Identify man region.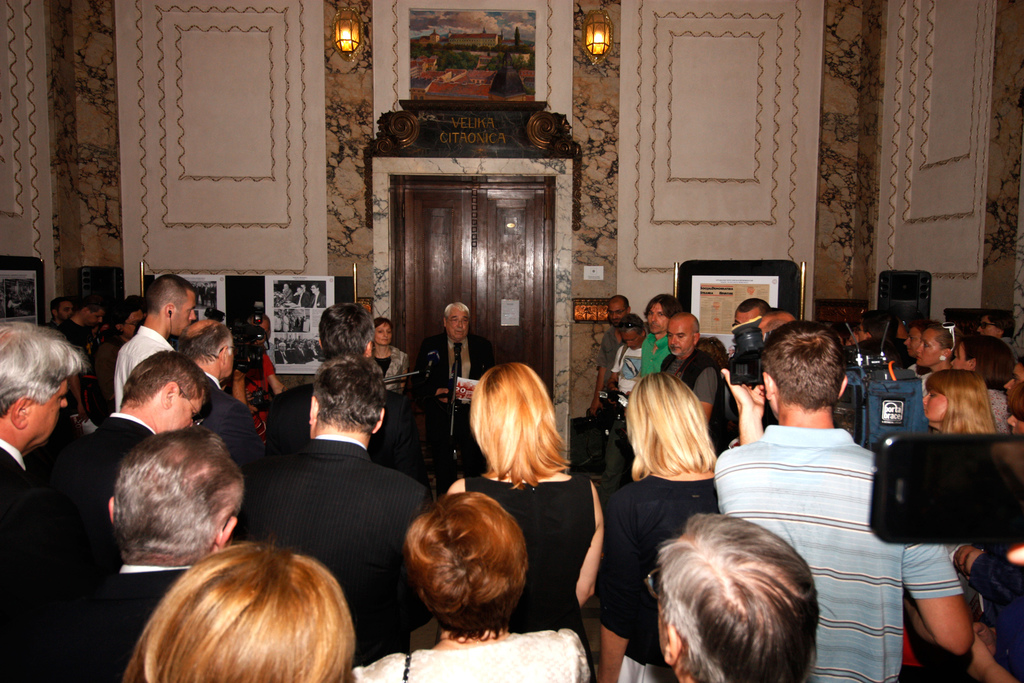
Region: select_region(0, 319, 88, 682).
